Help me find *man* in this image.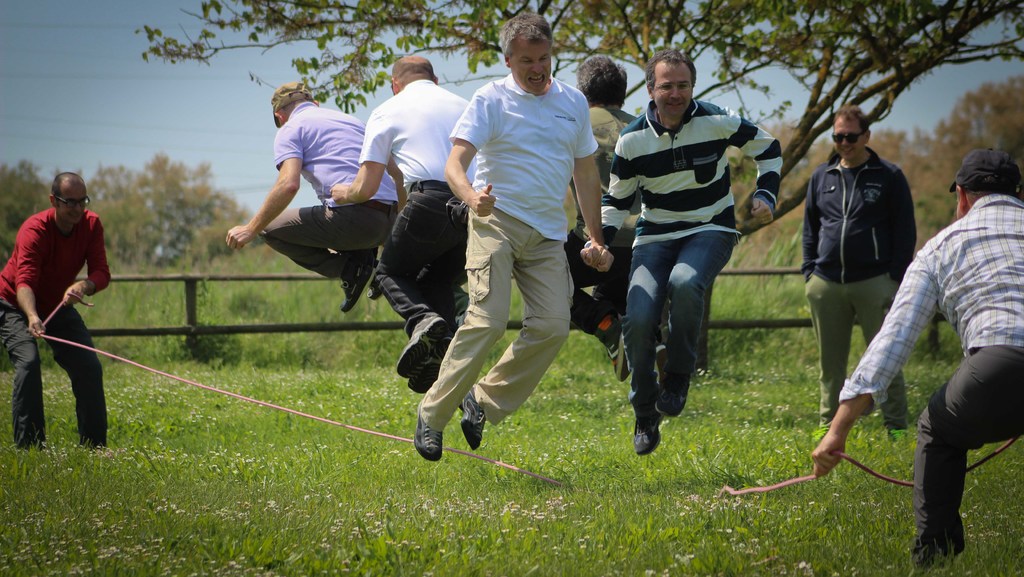
Found it: x1=557, y1=46, x2=652, y2=381.
